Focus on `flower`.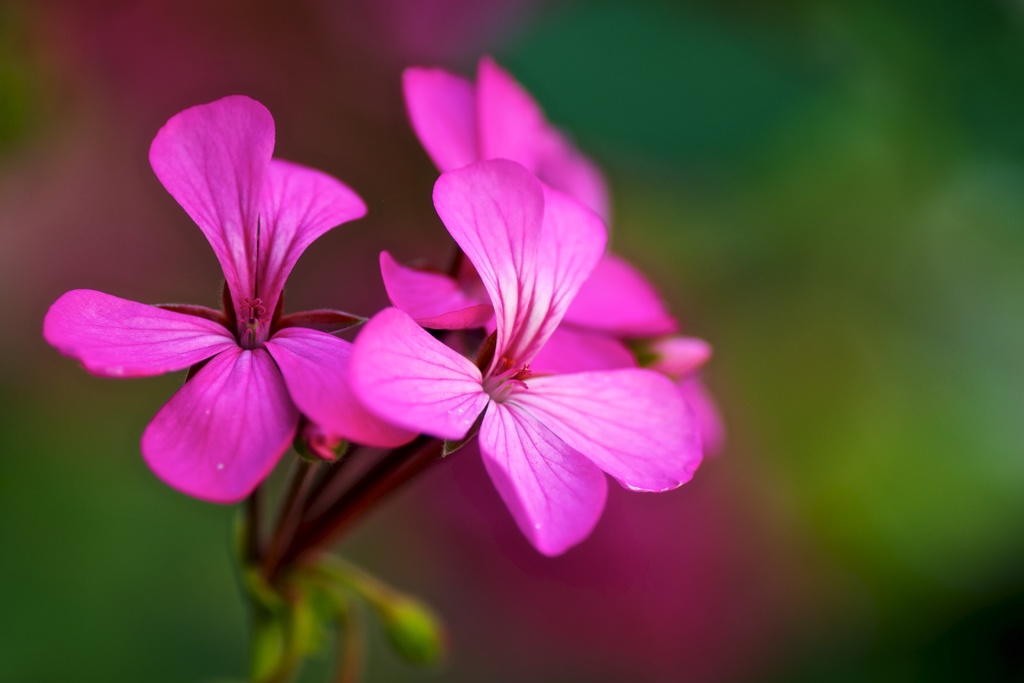
Focused at locate(70, 97, 388, 536).
